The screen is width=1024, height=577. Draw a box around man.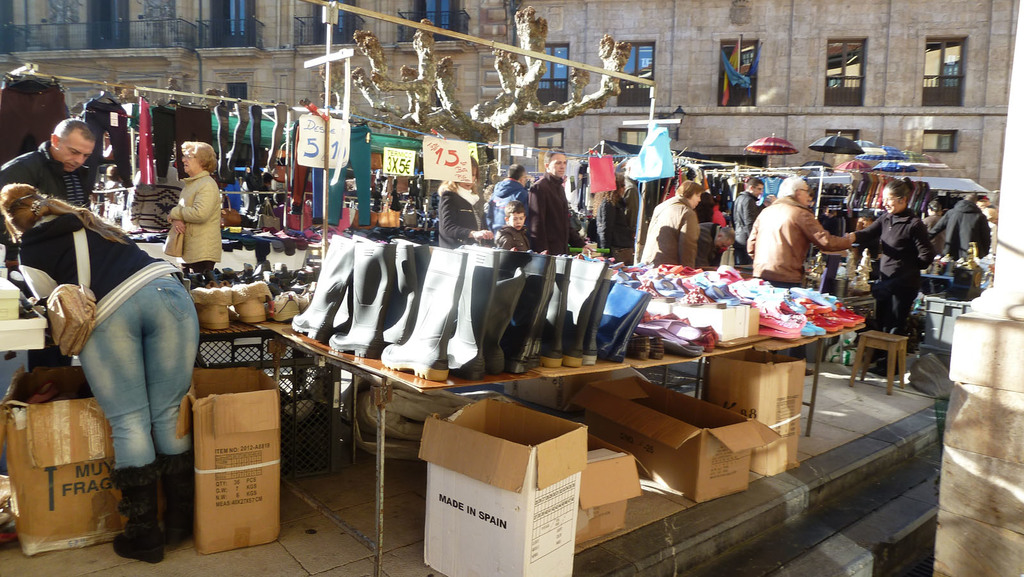
pyautogui.locateOnScreen(751, 173, 859, 290).
